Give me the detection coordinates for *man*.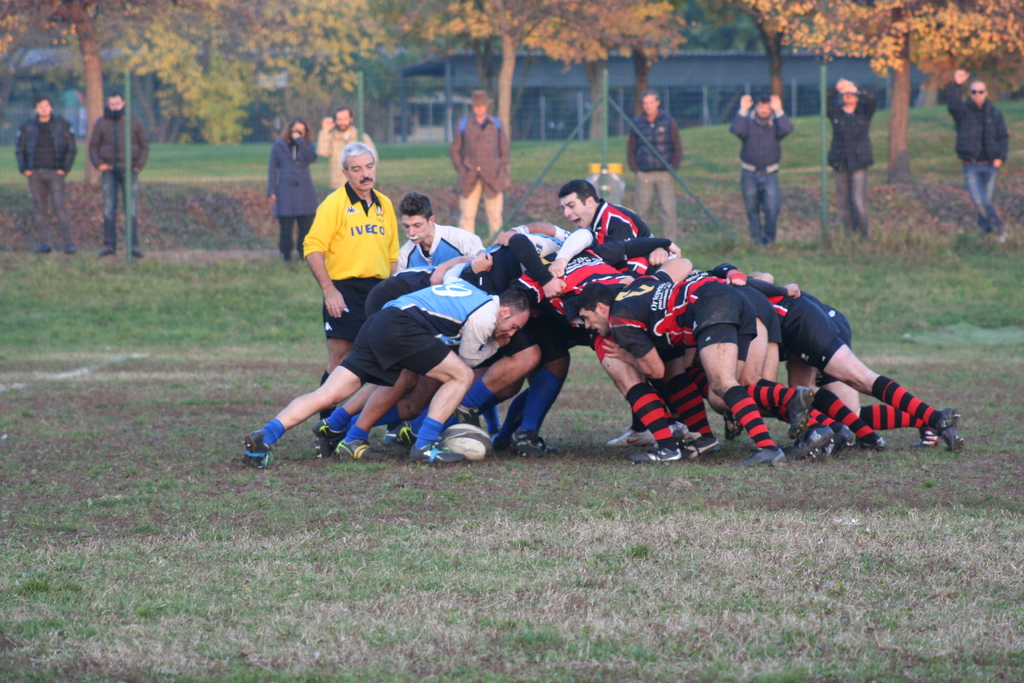
l=400, t=191, r=484, b=274.
